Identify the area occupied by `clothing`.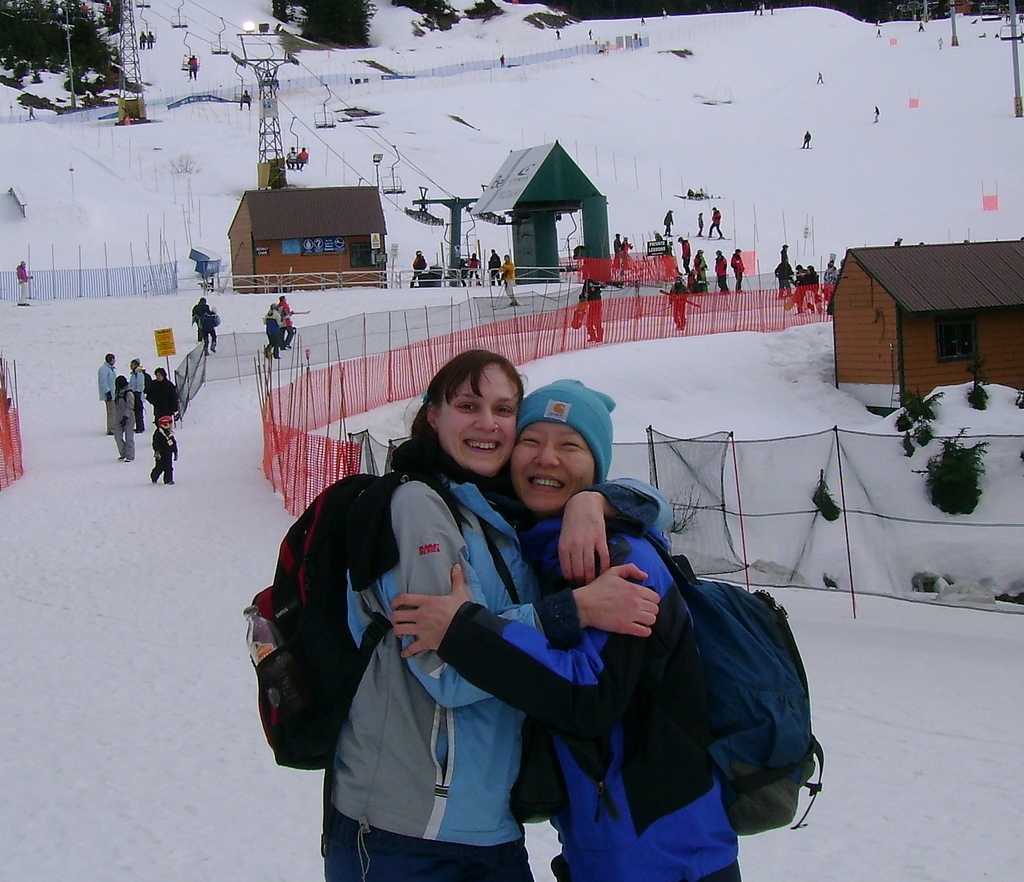
Area: (left=660, top=210, right=672, bottom=234).
